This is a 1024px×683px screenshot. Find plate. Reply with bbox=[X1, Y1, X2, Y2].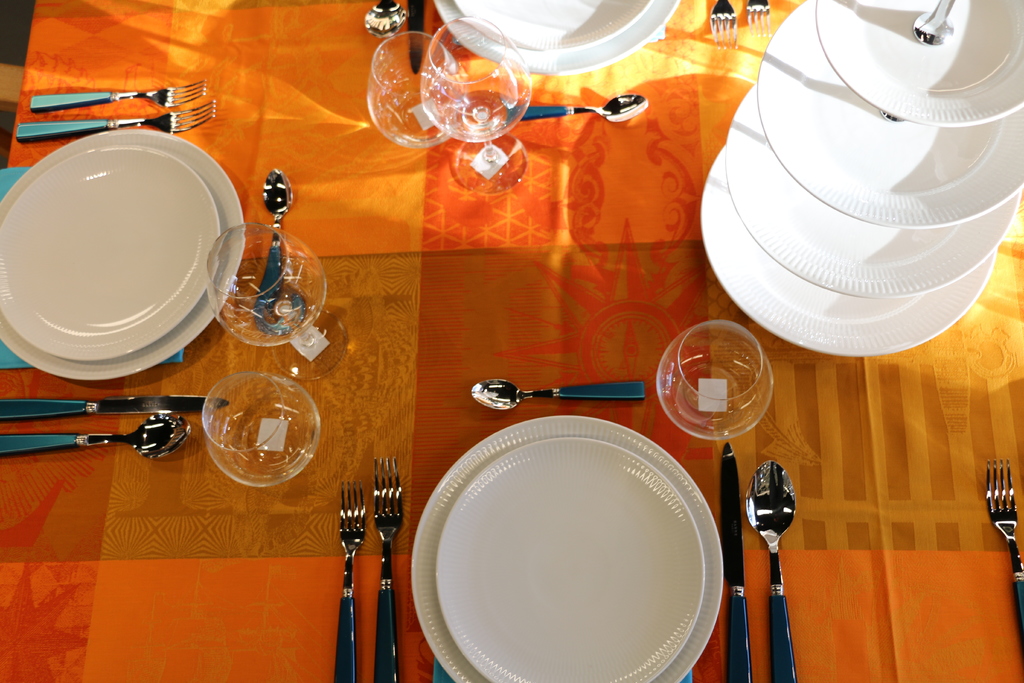
bbox=[429, 0, 687, 74].
